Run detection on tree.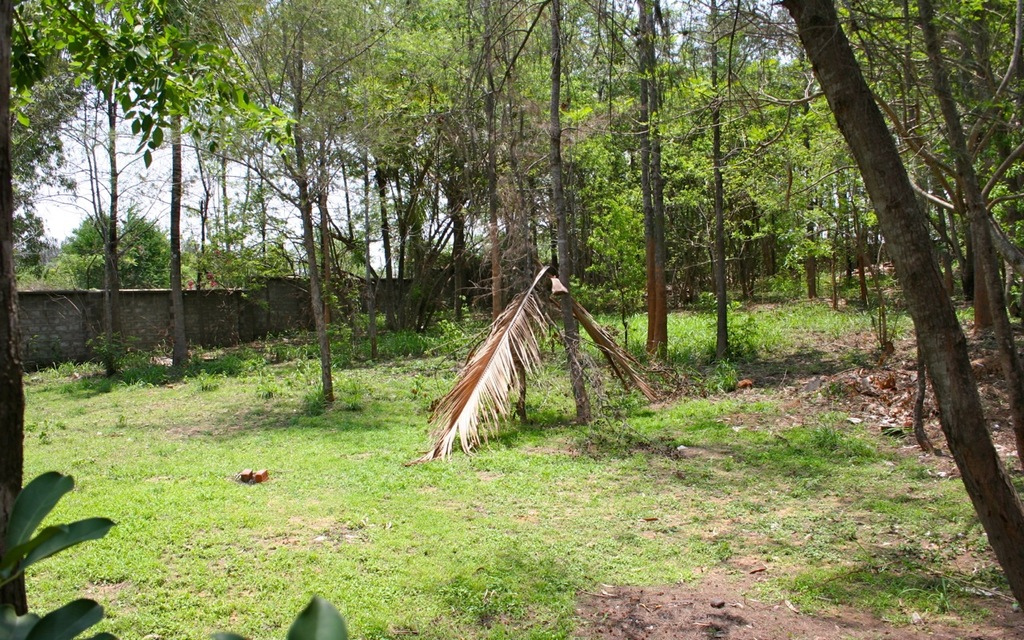
Result: (x1=2, y1=5, x2=100, y2=273).
